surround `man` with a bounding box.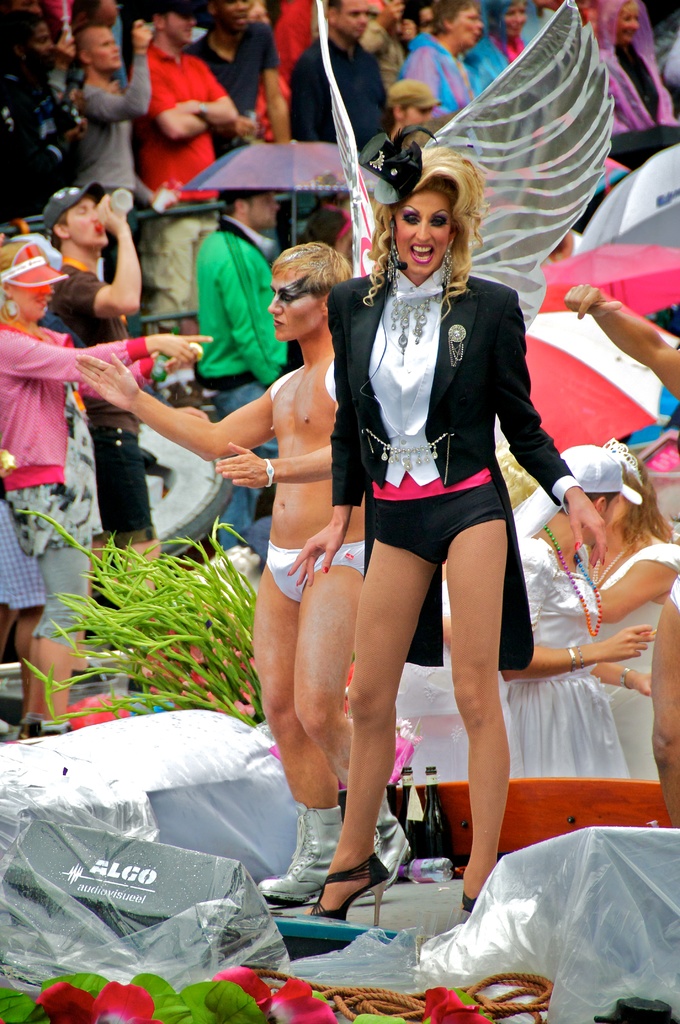
<region>128, 0, 233, 193</region>.
